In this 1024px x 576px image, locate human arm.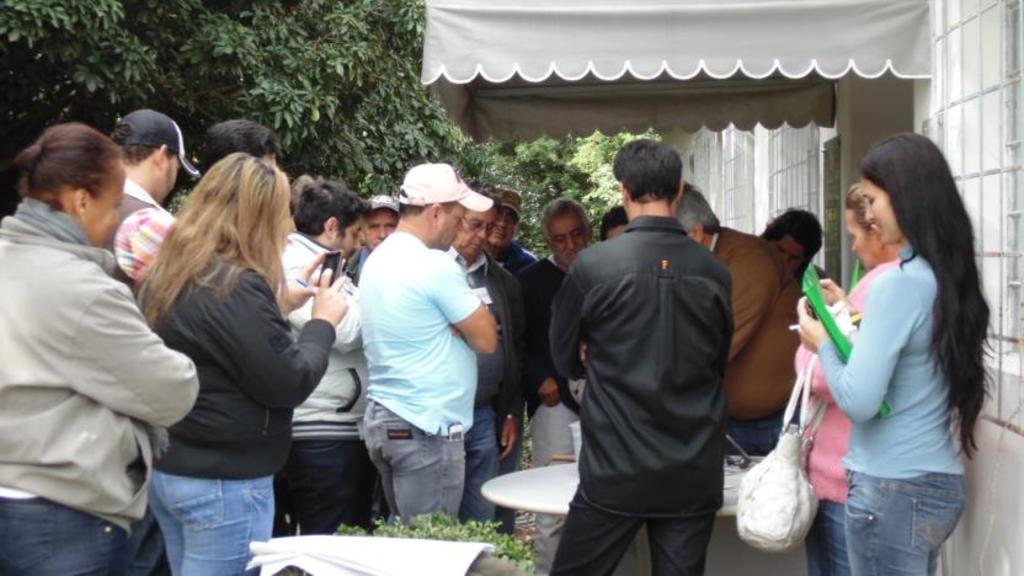
Bounding box: [126, 201, 174, 277].
